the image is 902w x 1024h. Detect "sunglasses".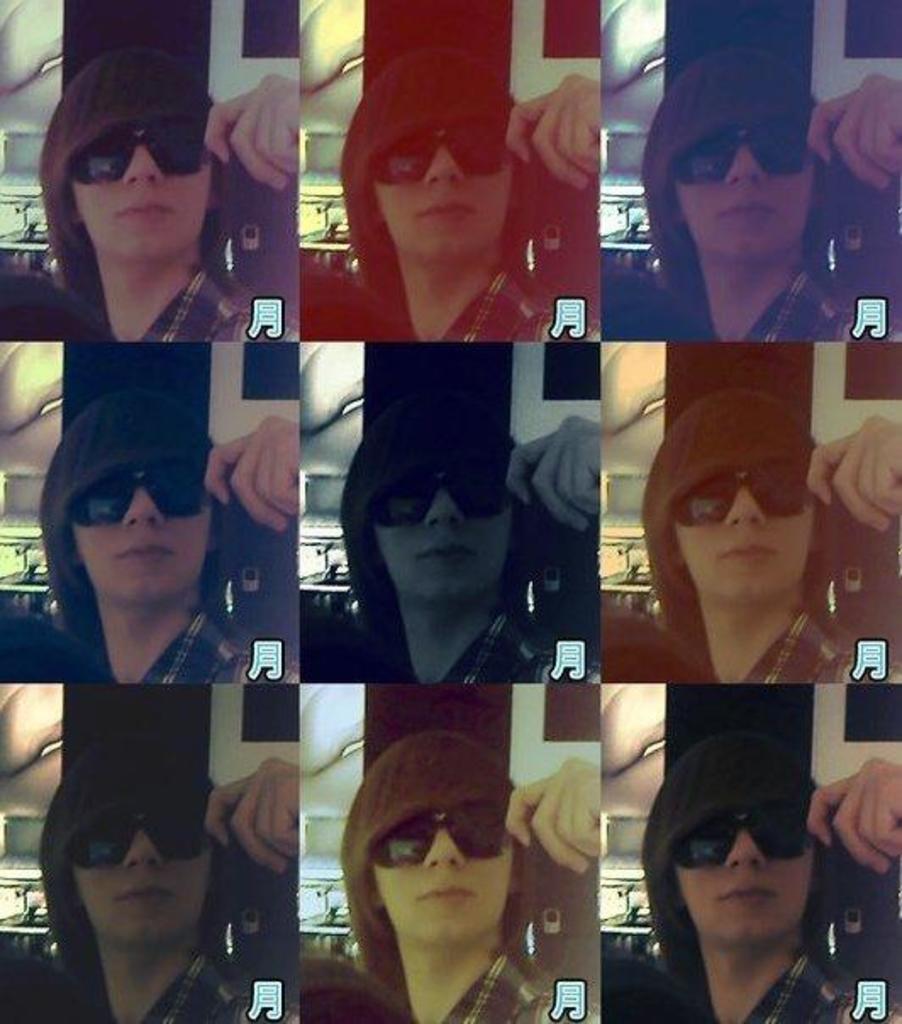
Detection: 675/100/816/185.
